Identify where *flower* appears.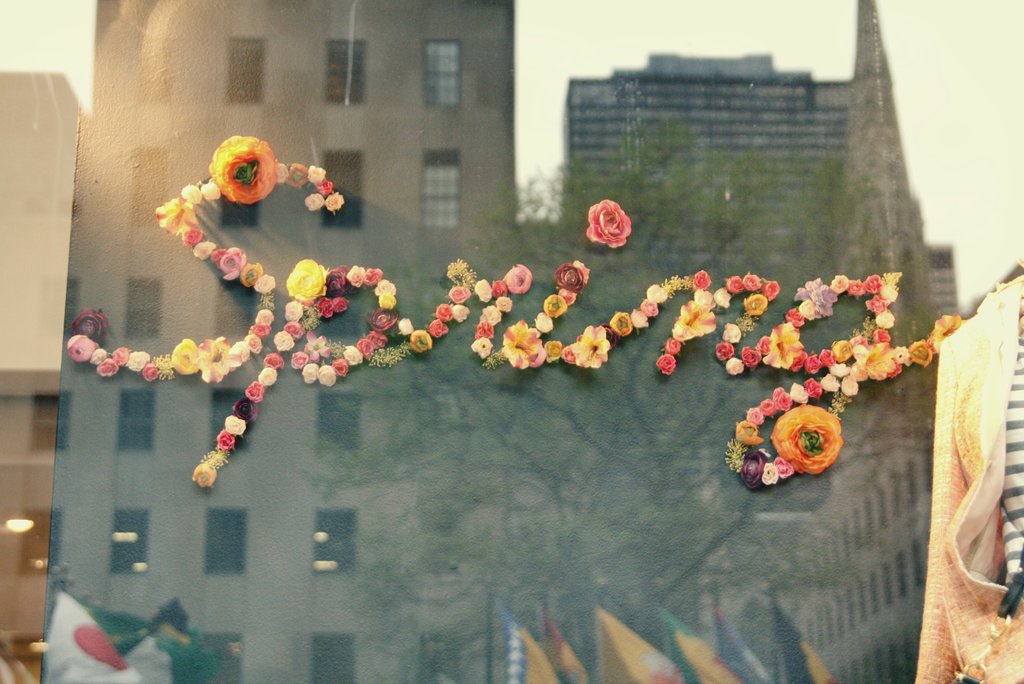
Appears at box=[195, 338, 233, 387].
